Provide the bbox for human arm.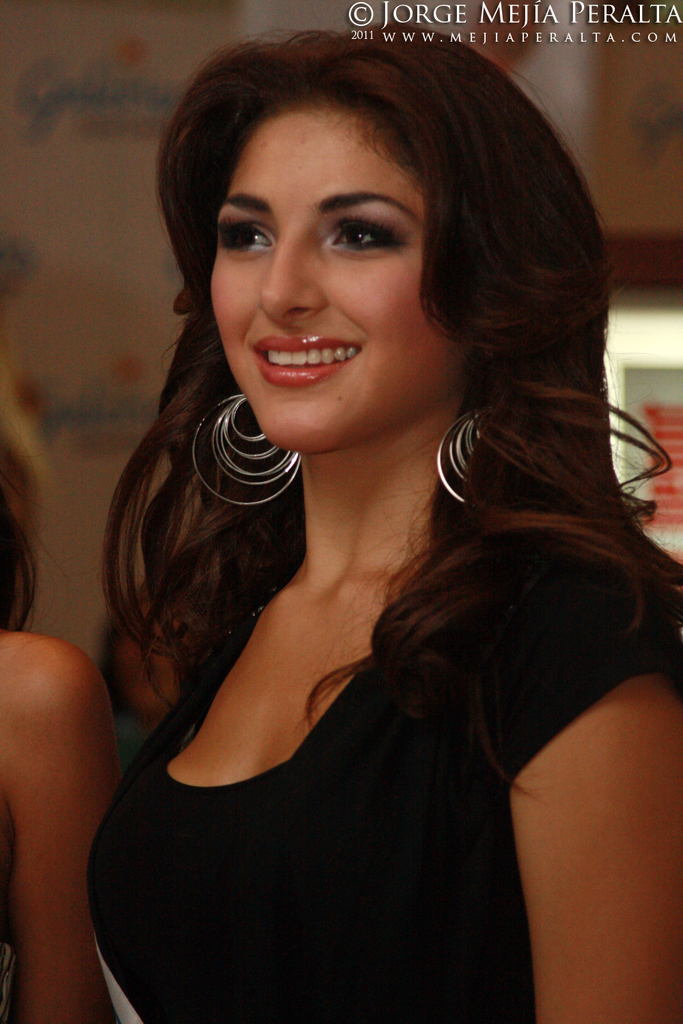
l=491, t=575, r=682, b=1023.
